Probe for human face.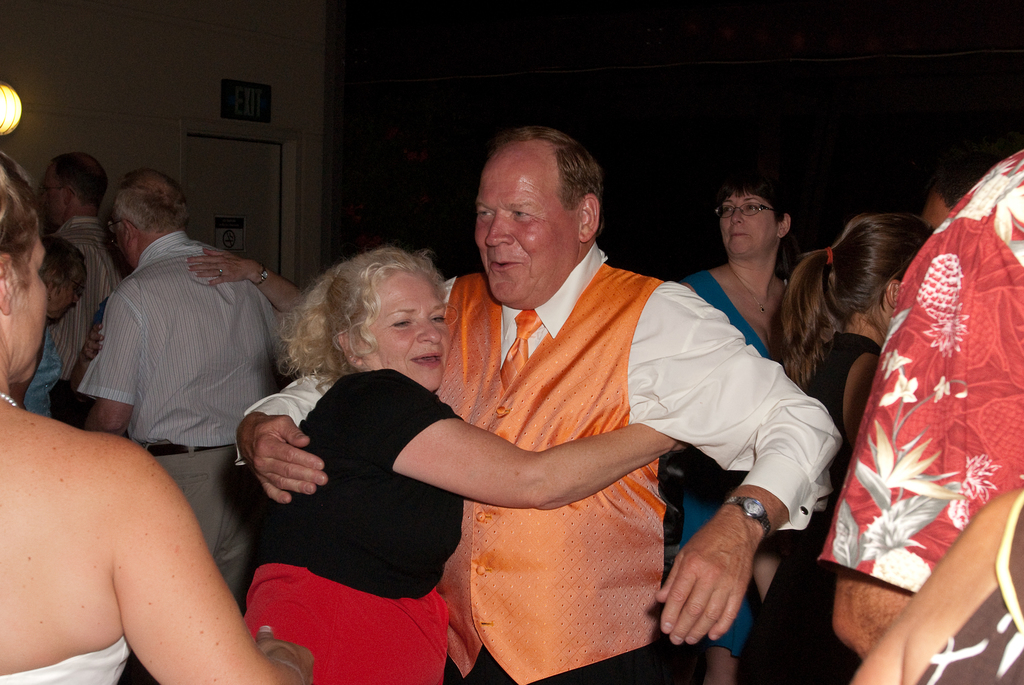
Probe result: {"left": 0, "top": 235, "right": 51, "bottom": 381}.
